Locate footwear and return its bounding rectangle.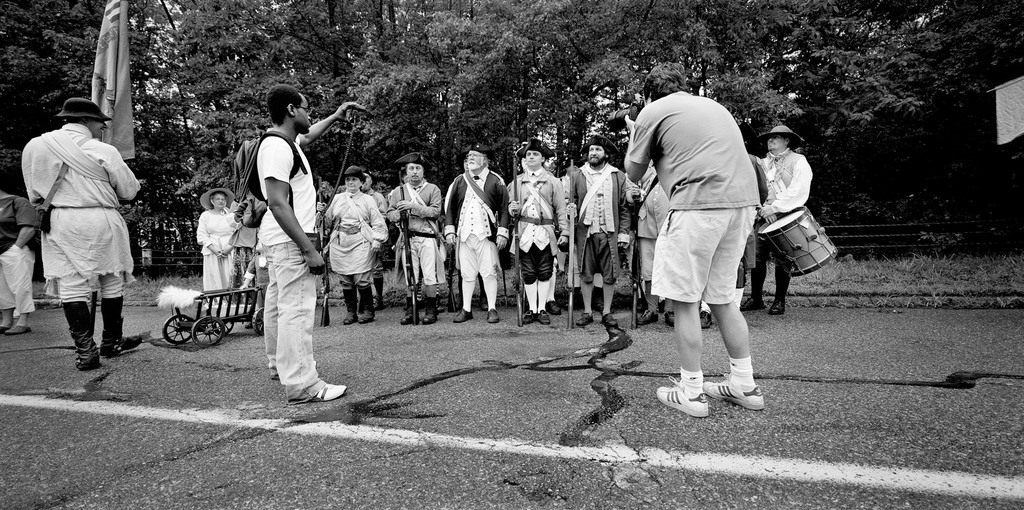
<bbox>359, 311, 375, 324</bbox>.
